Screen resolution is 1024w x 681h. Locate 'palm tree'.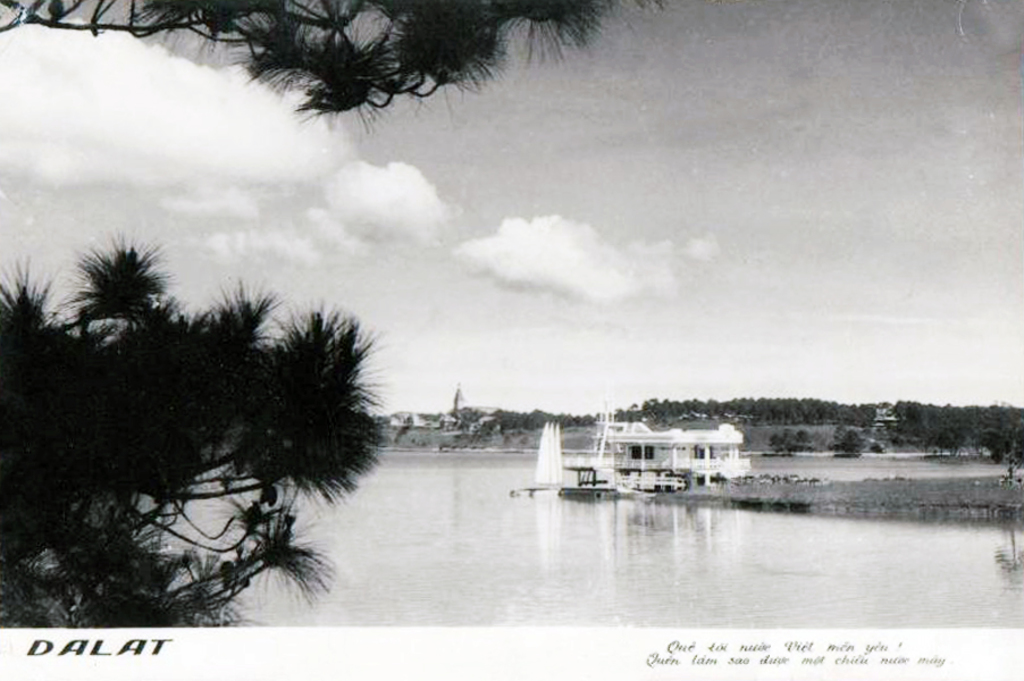
0/216/404/628.
